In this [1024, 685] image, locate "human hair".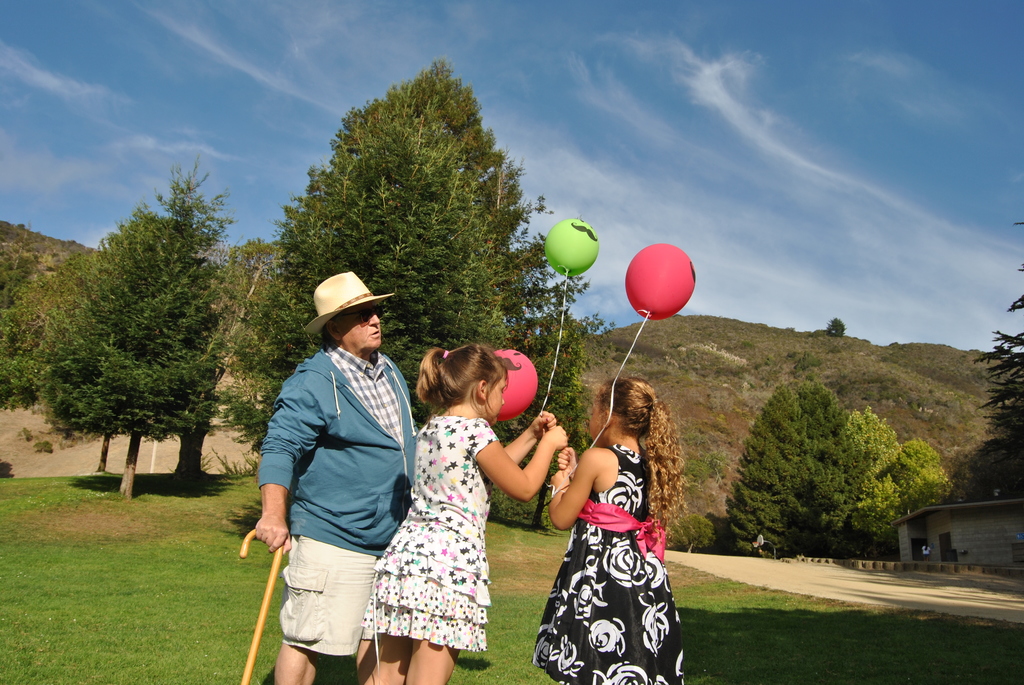
Bounding box: {"x1": 593, "y1": 376, "x2": 692, "y2": 539}.
